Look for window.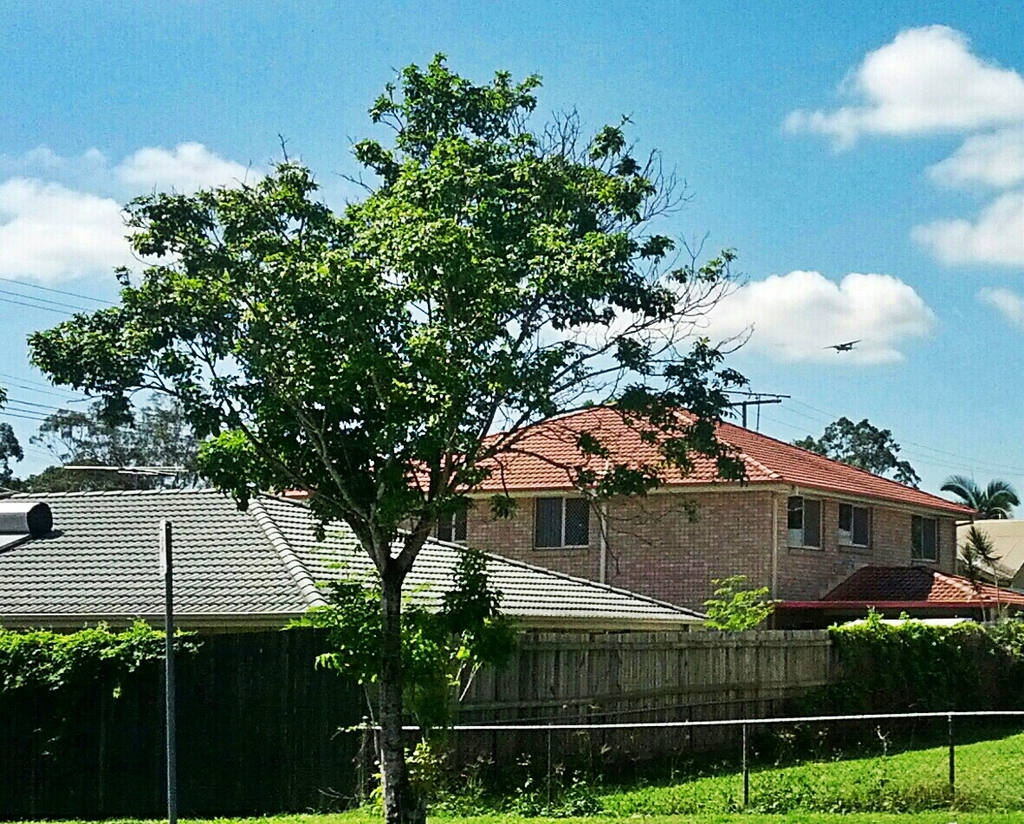
Found: bbox(836, 501, 867, 548).
